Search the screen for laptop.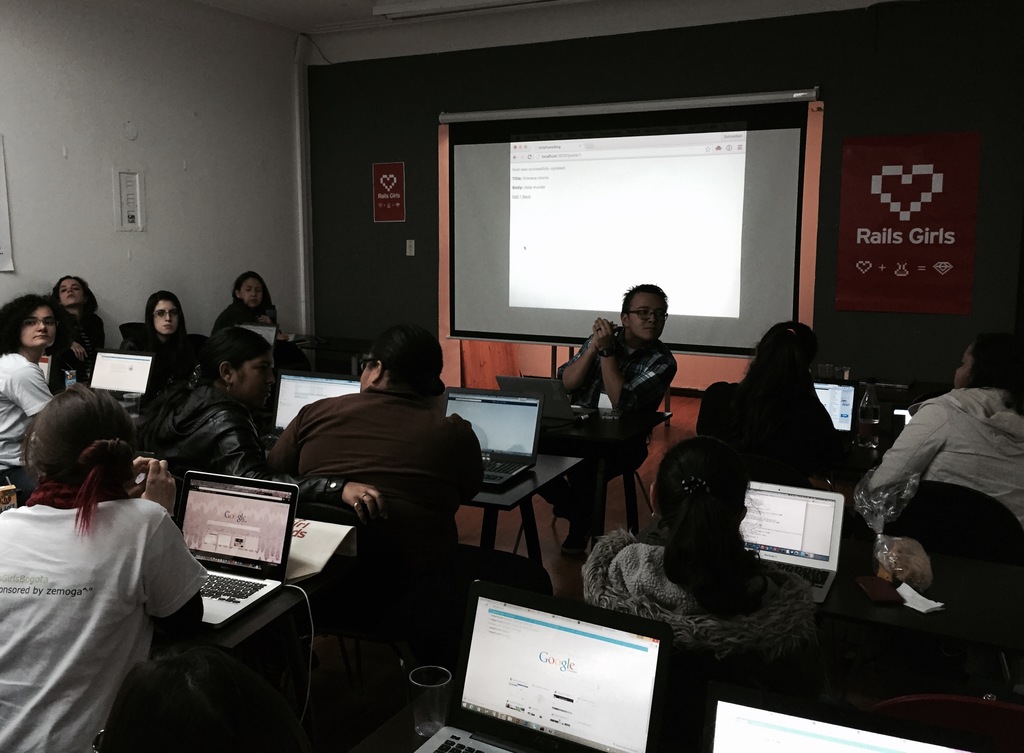
Found at <bbox>810, 375, 859, 439</bbox>.
